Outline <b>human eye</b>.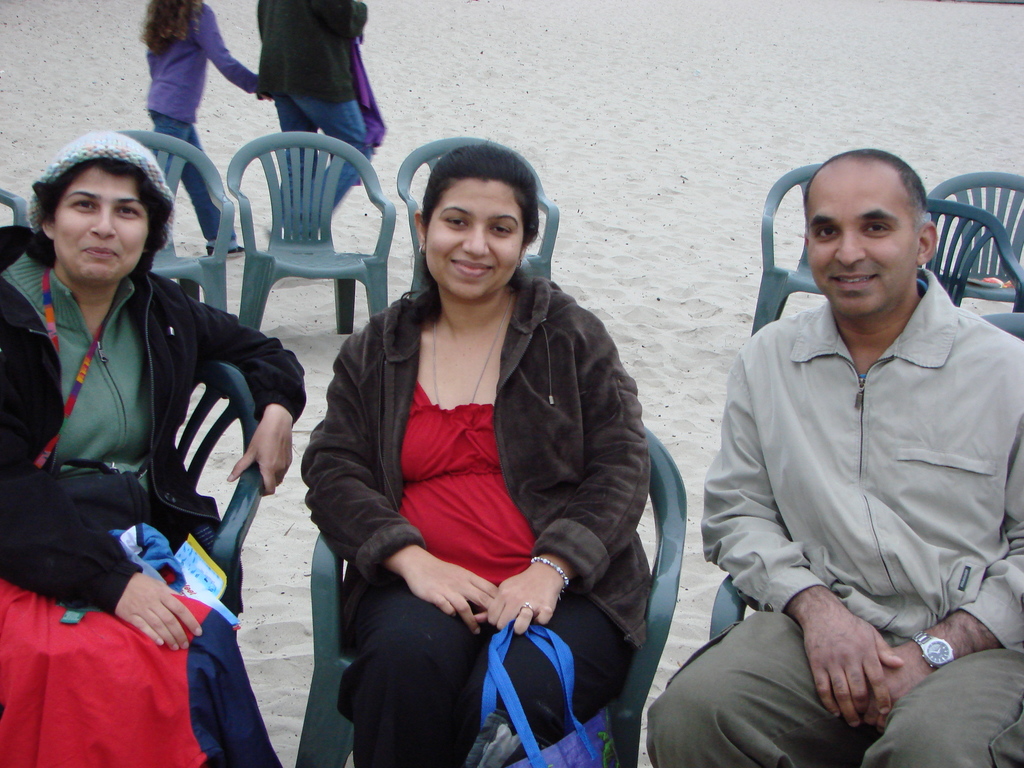
Outline: 489,221,515,237.
